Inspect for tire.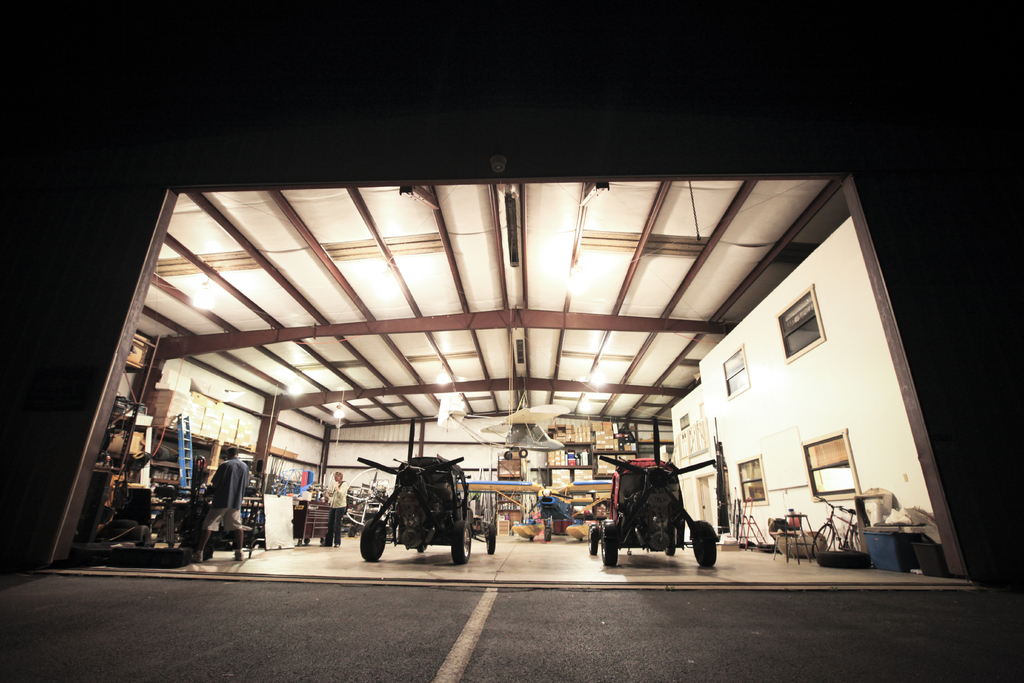
Inspection: 321/539/328/547.
